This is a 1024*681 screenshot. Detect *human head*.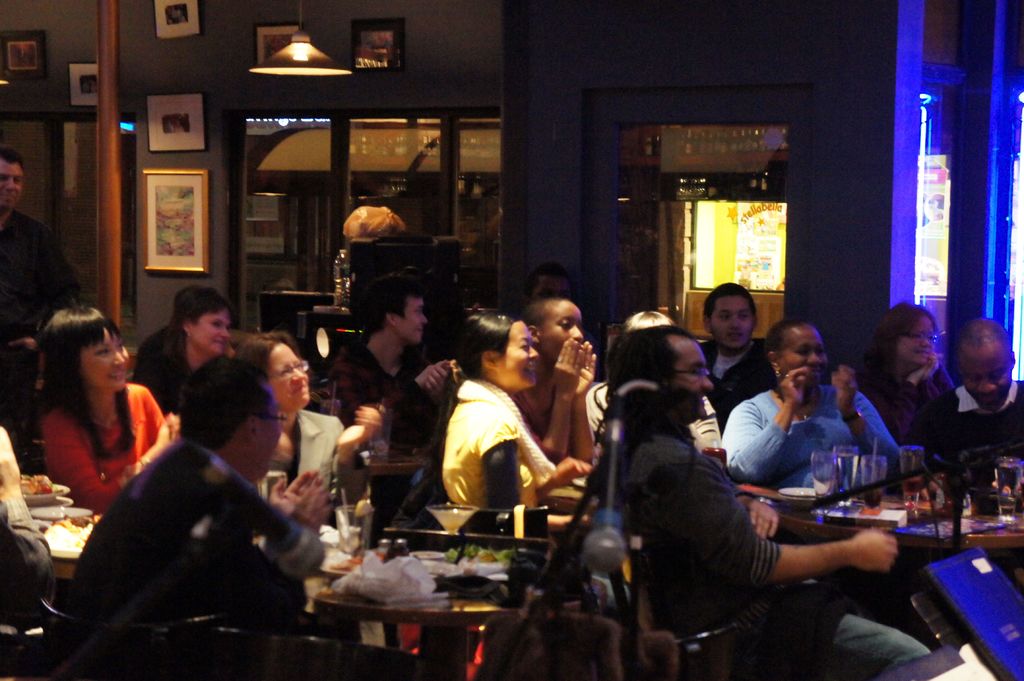
region(178, 287, 232, 358).
